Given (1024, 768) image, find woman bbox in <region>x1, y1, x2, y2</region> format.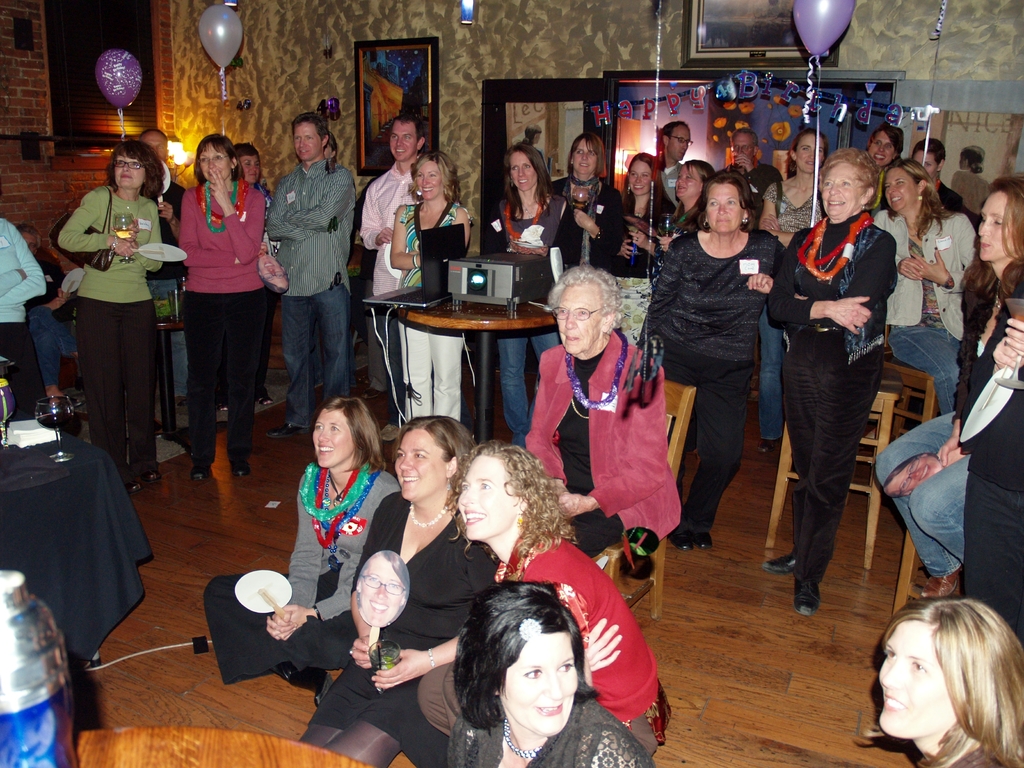
<region>170, 139, 273, 478</region>.
